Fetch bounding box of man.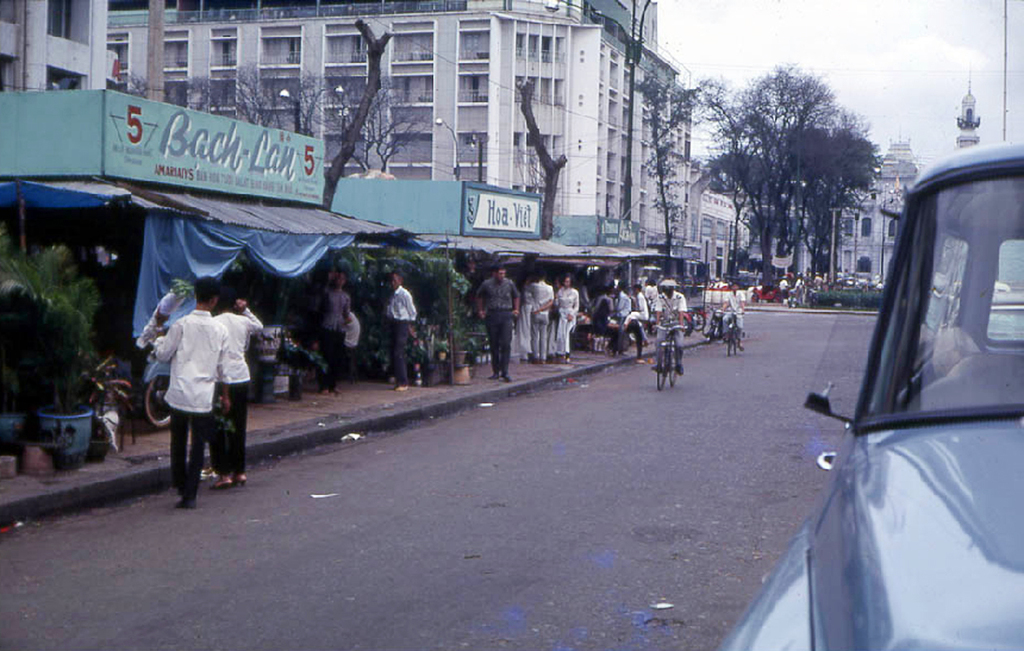
Bbox: {"x1": 203, "y1": 295, "x2": 265, "y2": 496}.
